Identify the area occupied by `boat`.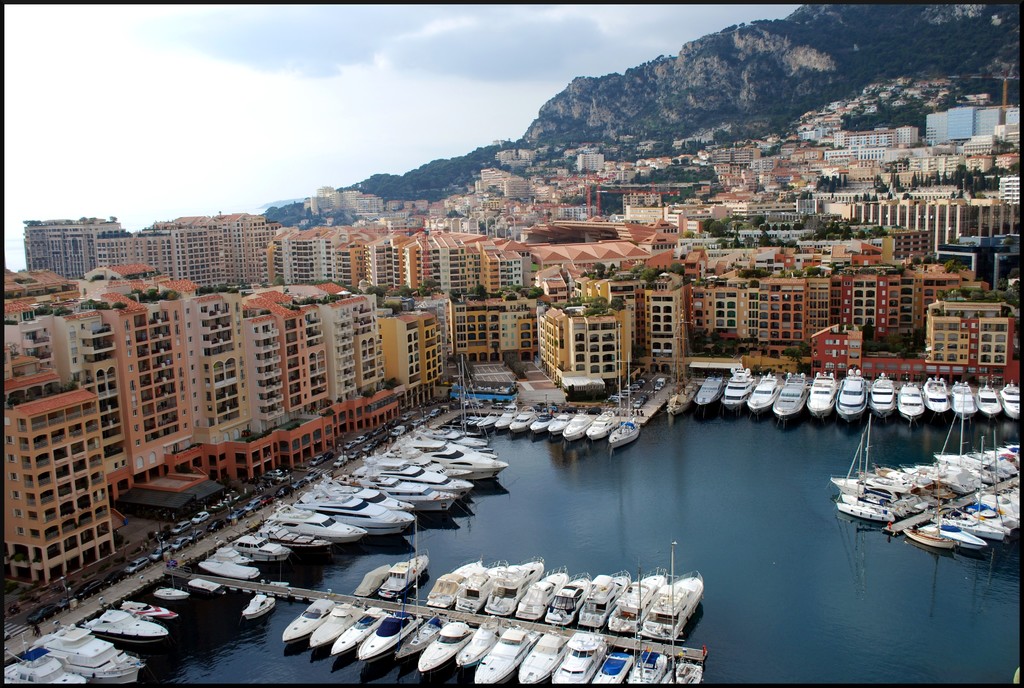
Area: x1=424, y1=558, x2=484, y2=607.
